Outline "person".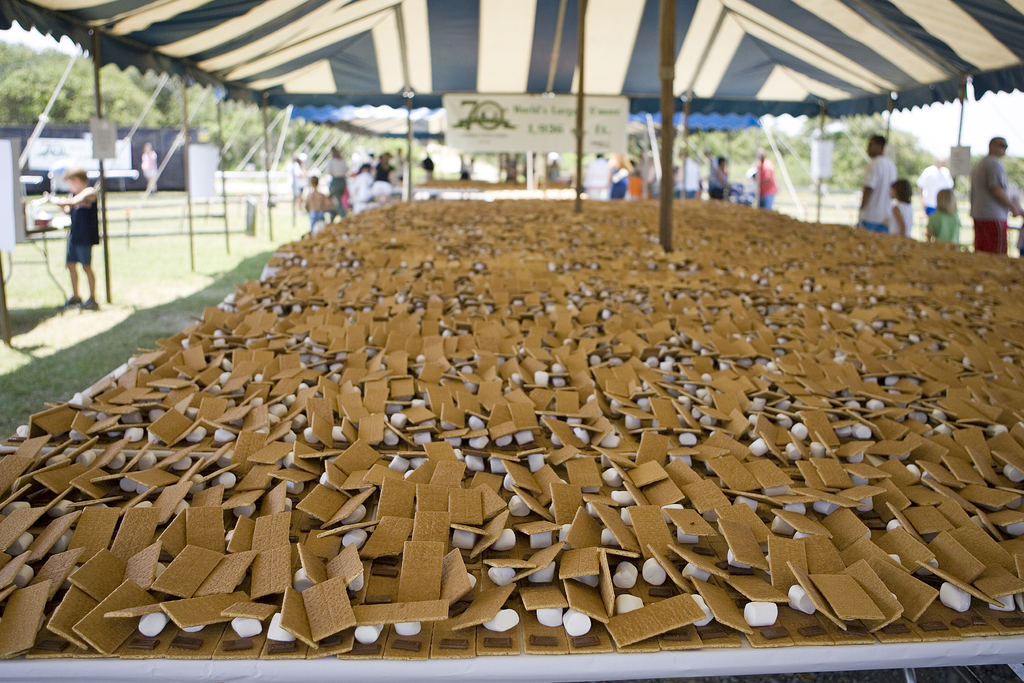
Outline: box(417, 151, 436, 180).
